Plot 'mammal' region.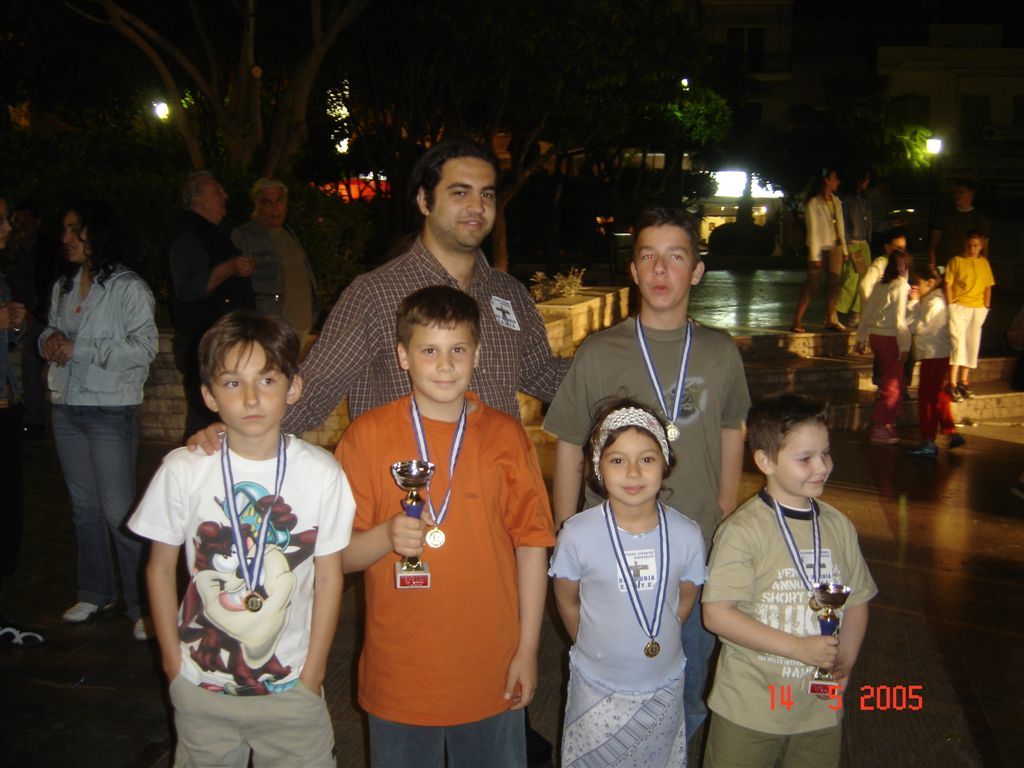
Plotted at {"left": 855, "top": 243, "right": 913, "bottom": 452}.
